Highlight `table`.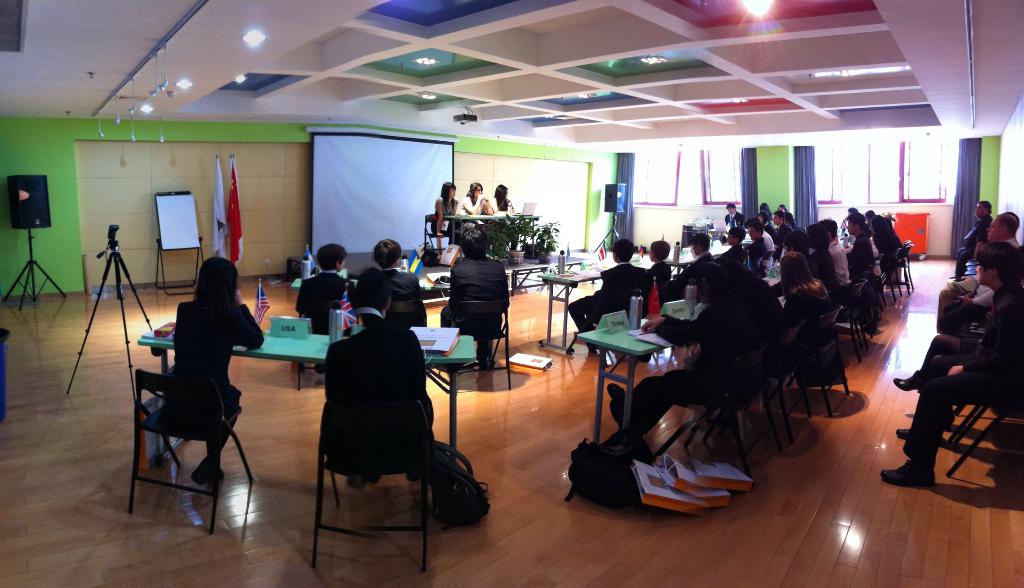
Highlighted region: crop(569, 317, 680, 463).
